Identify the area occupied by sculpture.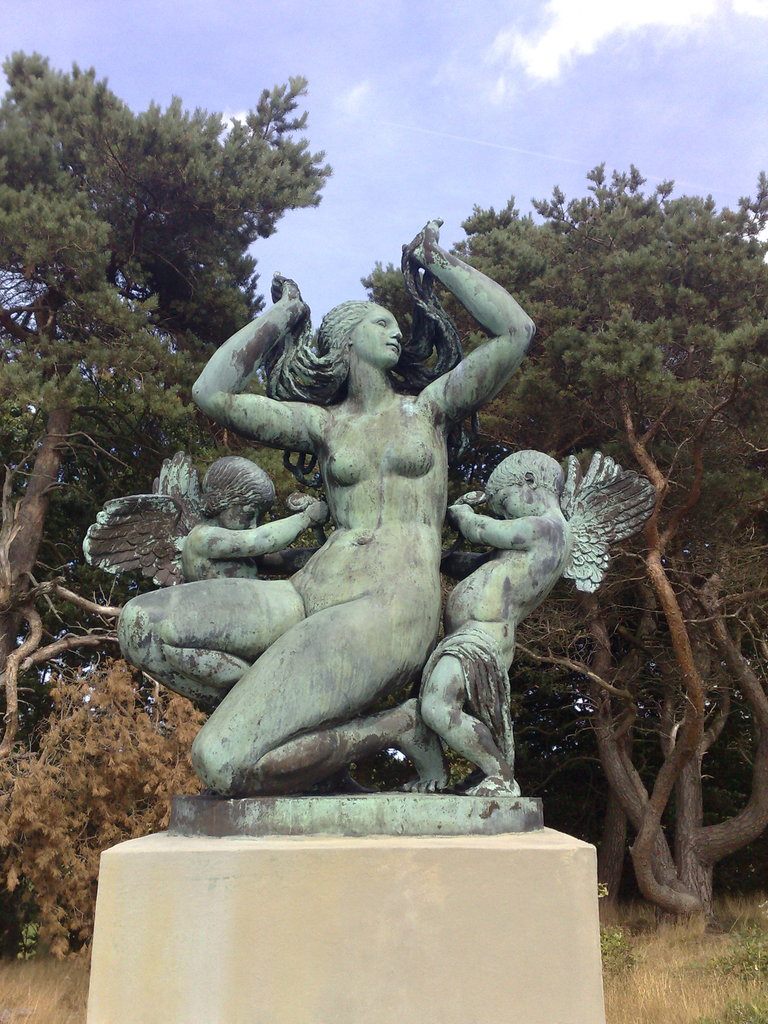
Area: (x1=151, y1=242, x2=612, y2=859).
